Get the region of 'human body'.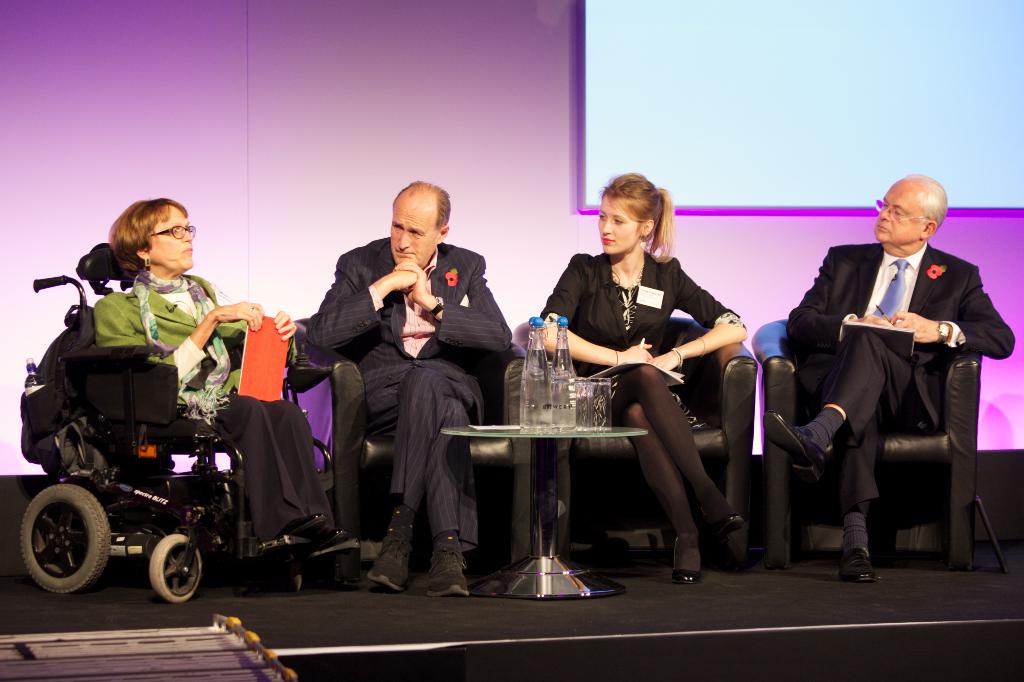
538:250:756:591.
